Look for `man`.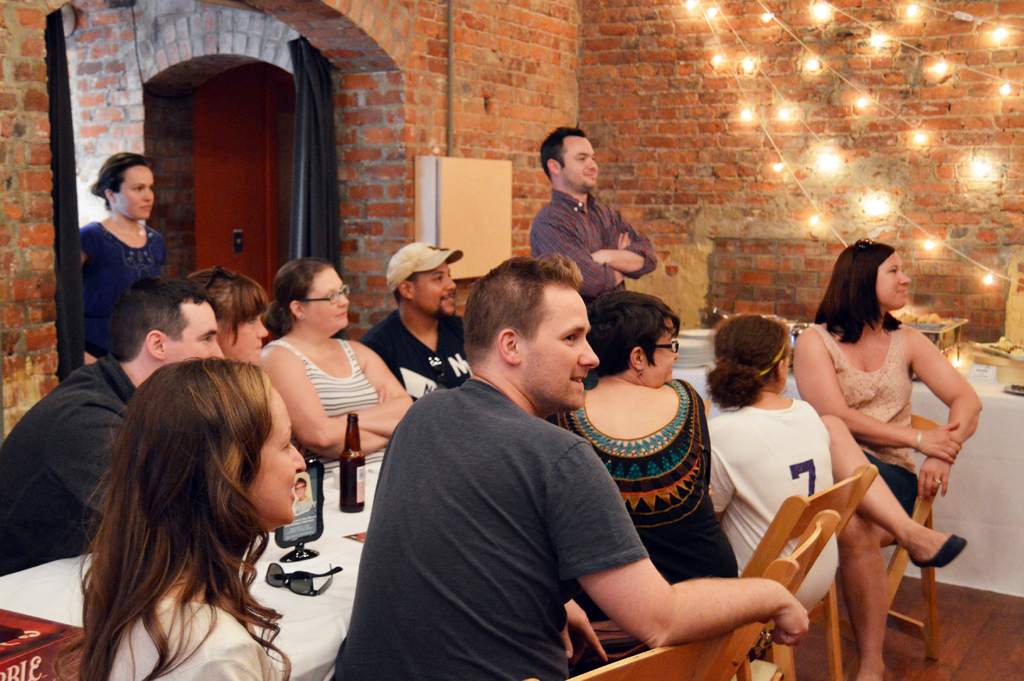
Found: <region>333, 251, 811, 680</region>.
